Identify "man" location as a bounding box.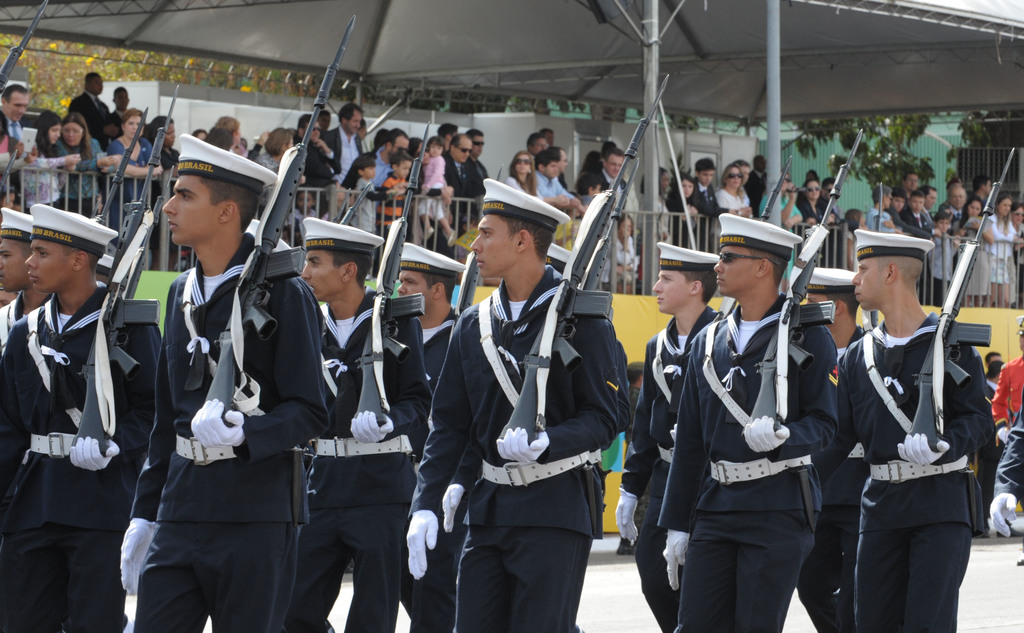
region(467, 124, 493, 195).
